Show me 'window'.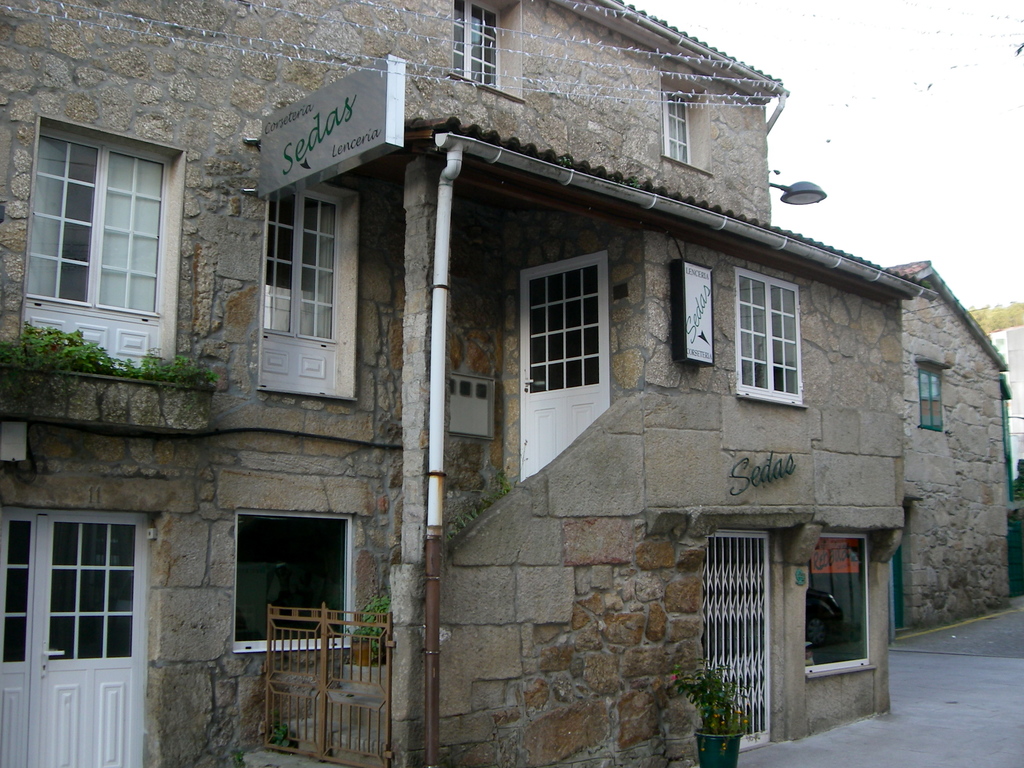
'window' is here: left=813, top=542, right=877, bottom=665.
